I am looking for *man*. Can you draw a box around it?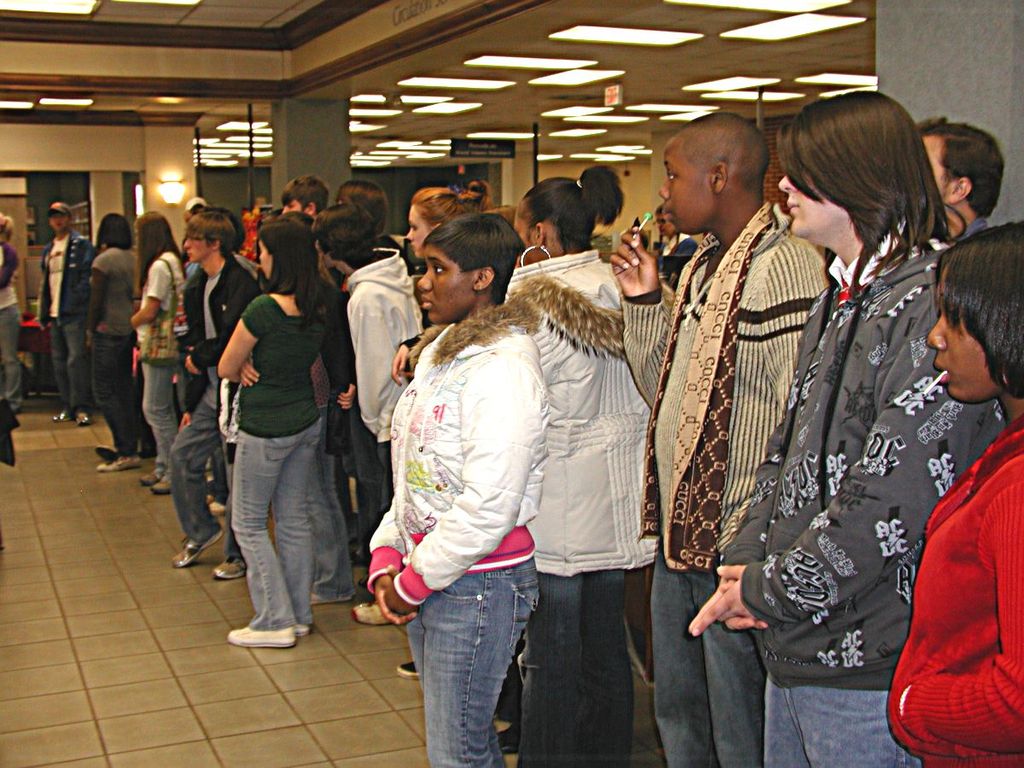
Sure, the bounding box is bbox=(610, 113, 827, 767).
